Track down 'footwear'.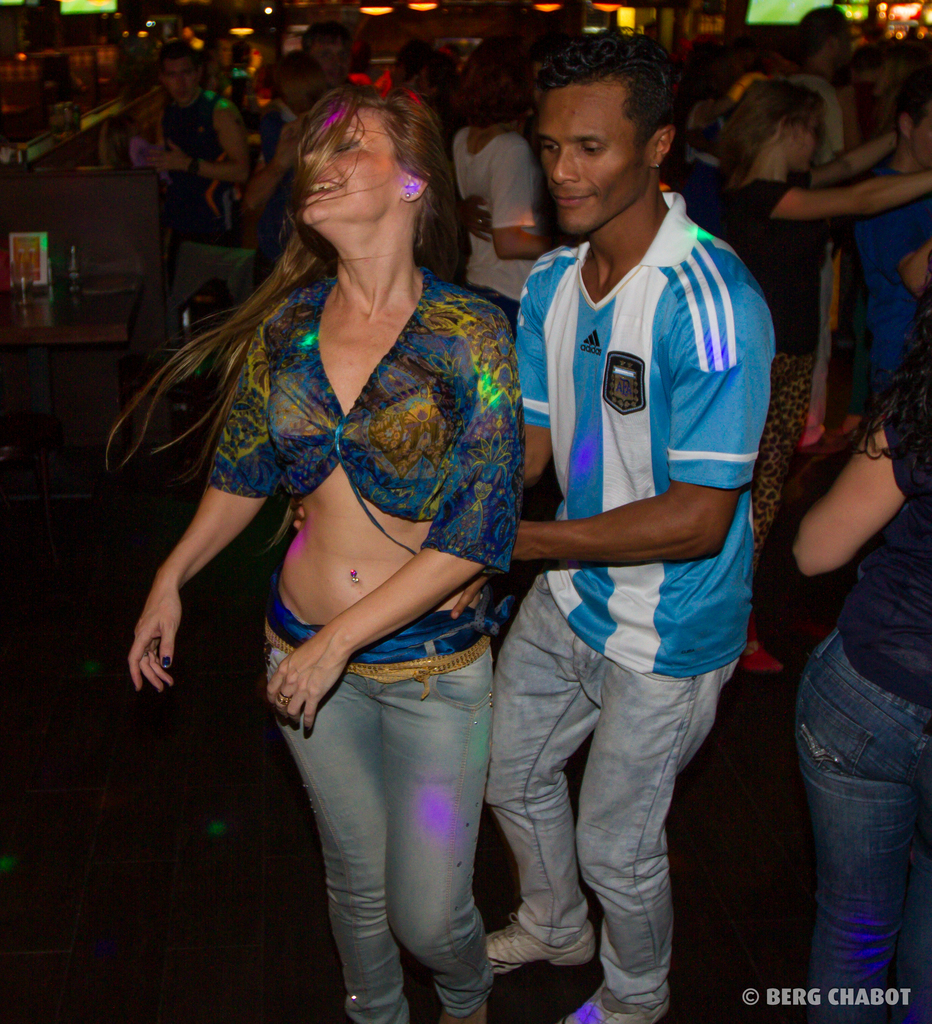
Tracked to (left=555, top=984, right=671, bottom=1023).
